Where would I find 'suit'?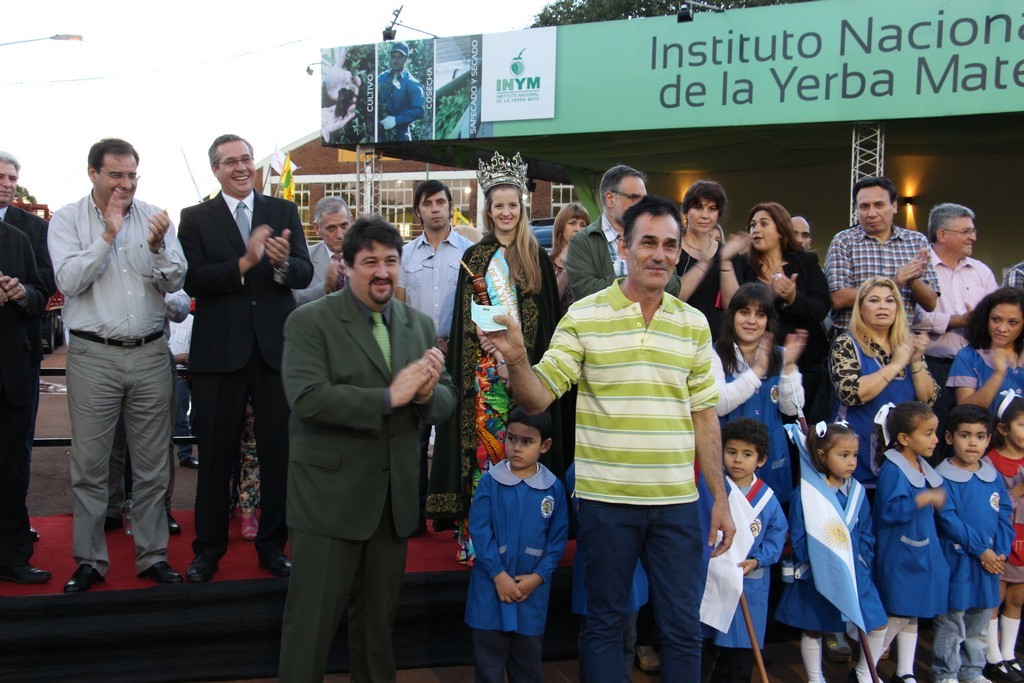
At [left=0, top=204, right=58, bottom=296].
